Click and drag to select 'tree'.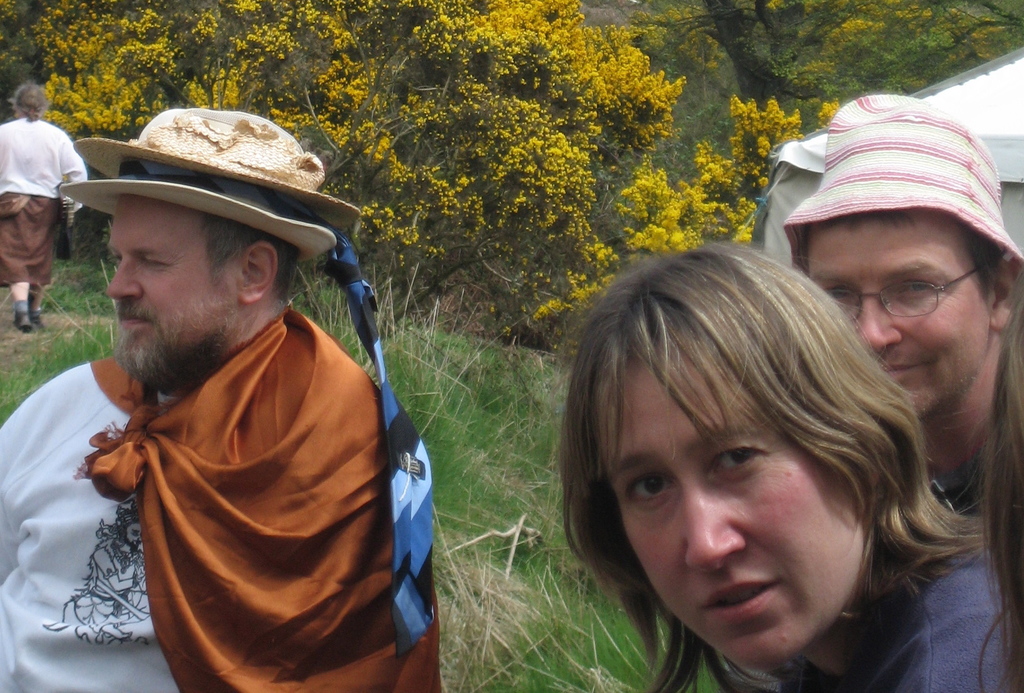
Selection: x1=640 y1=0 x2=842 y2=169.
